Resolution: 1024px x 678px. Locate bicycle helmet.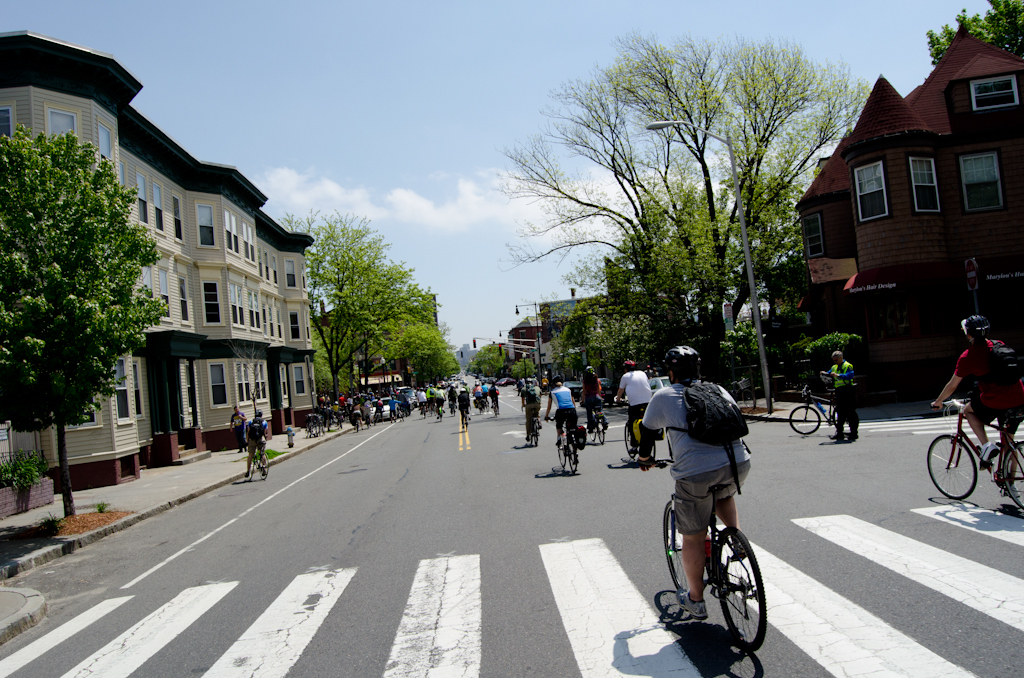
623:362:636:370.
